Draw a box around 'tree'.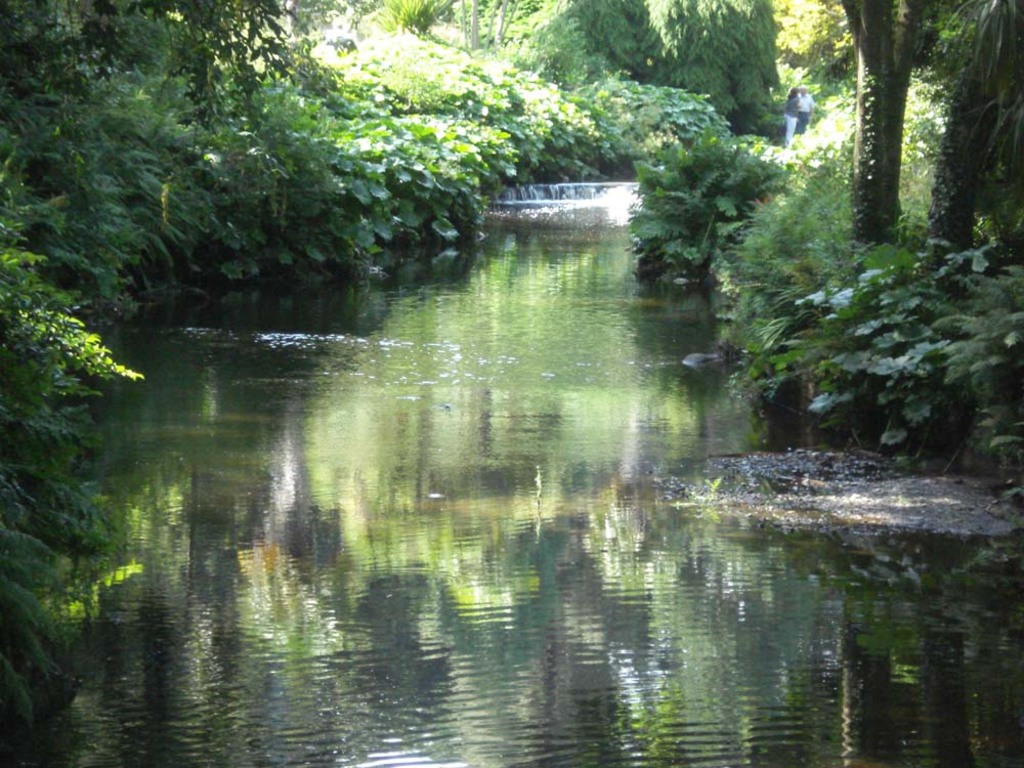
x1=835 y1=0 x2=925 y2=242.
